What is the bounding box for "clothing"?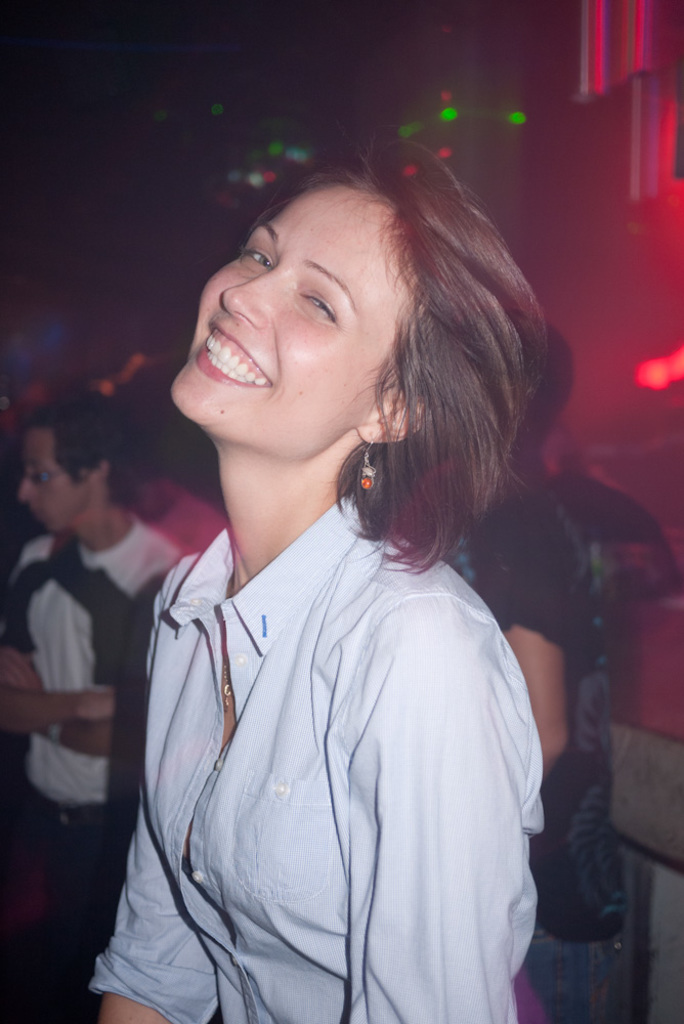
{"x1": 102, "y1": 445, "x2": 562, "y2": 1010}.
